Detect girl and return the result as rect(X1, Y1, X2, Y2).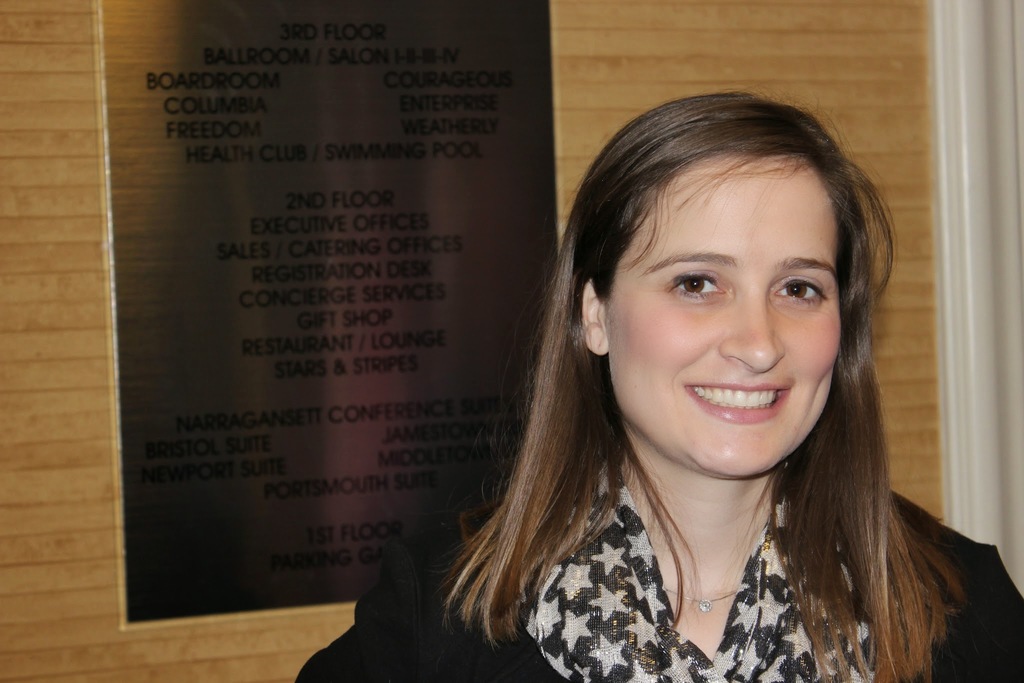
rect(296, 79, 1023, 682).
